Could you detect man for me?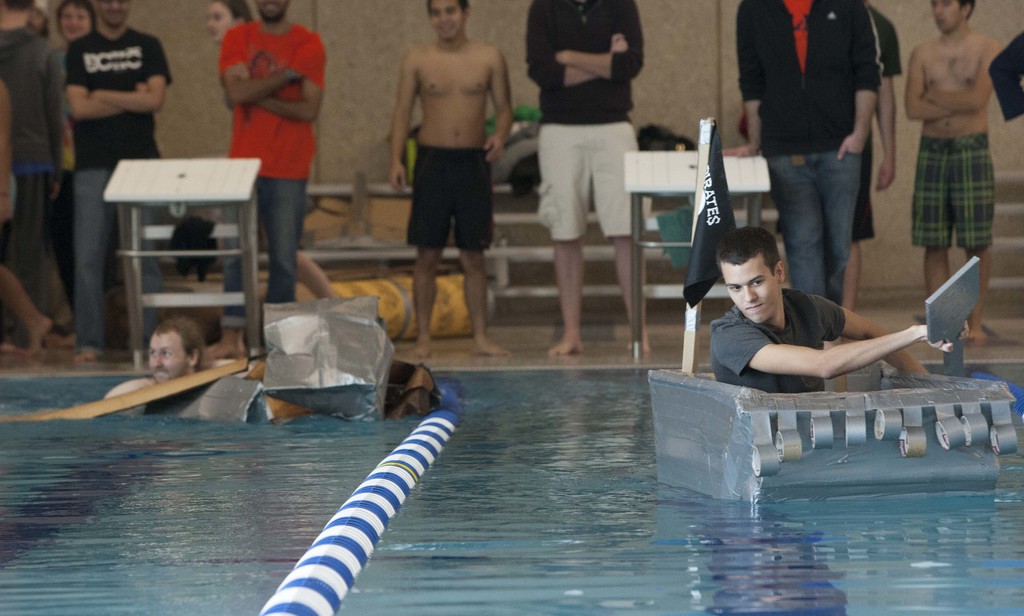
Detection result: select_region(63, 0, 168, 360).
